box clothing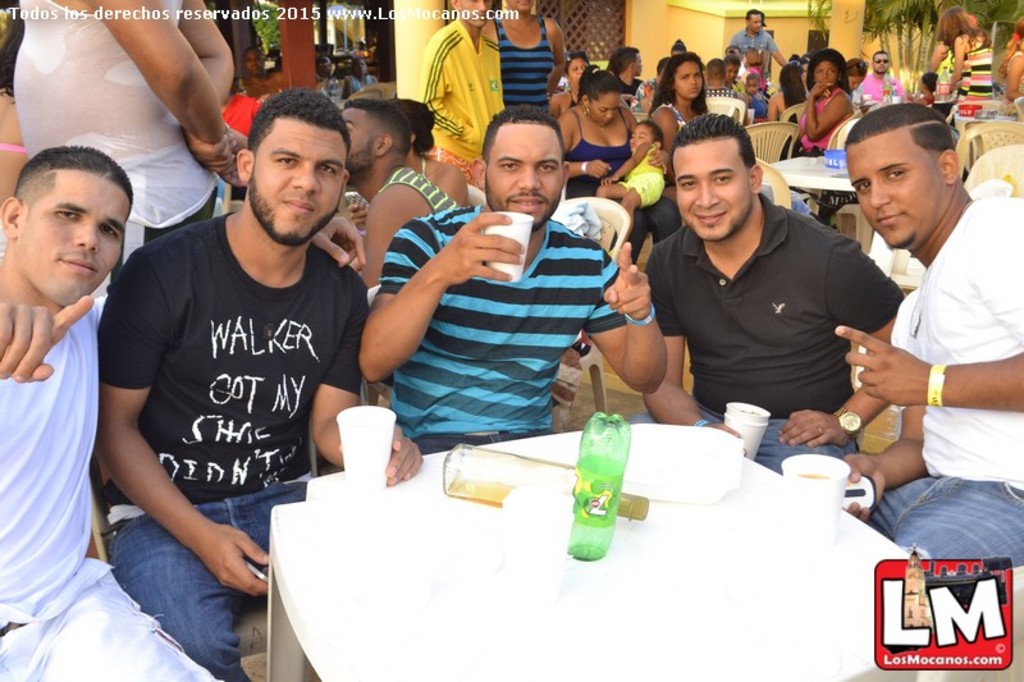
region(421, 13, 507, 164)
